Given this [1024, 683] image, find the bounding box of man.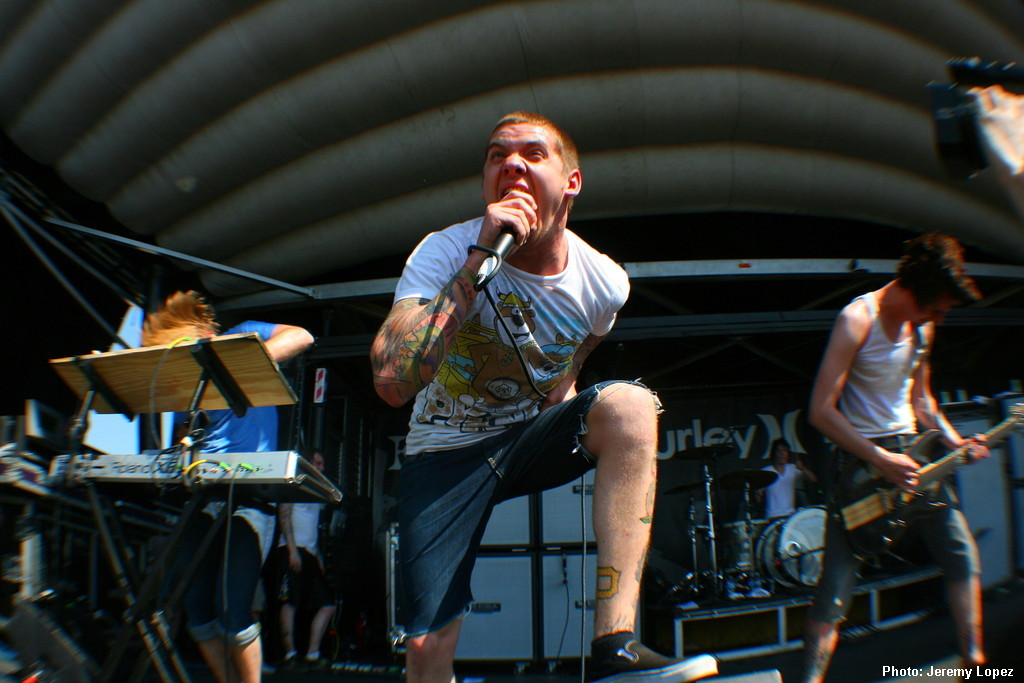
{"left": 140, "top": 294, "right": 324, "bottom": 682}.
